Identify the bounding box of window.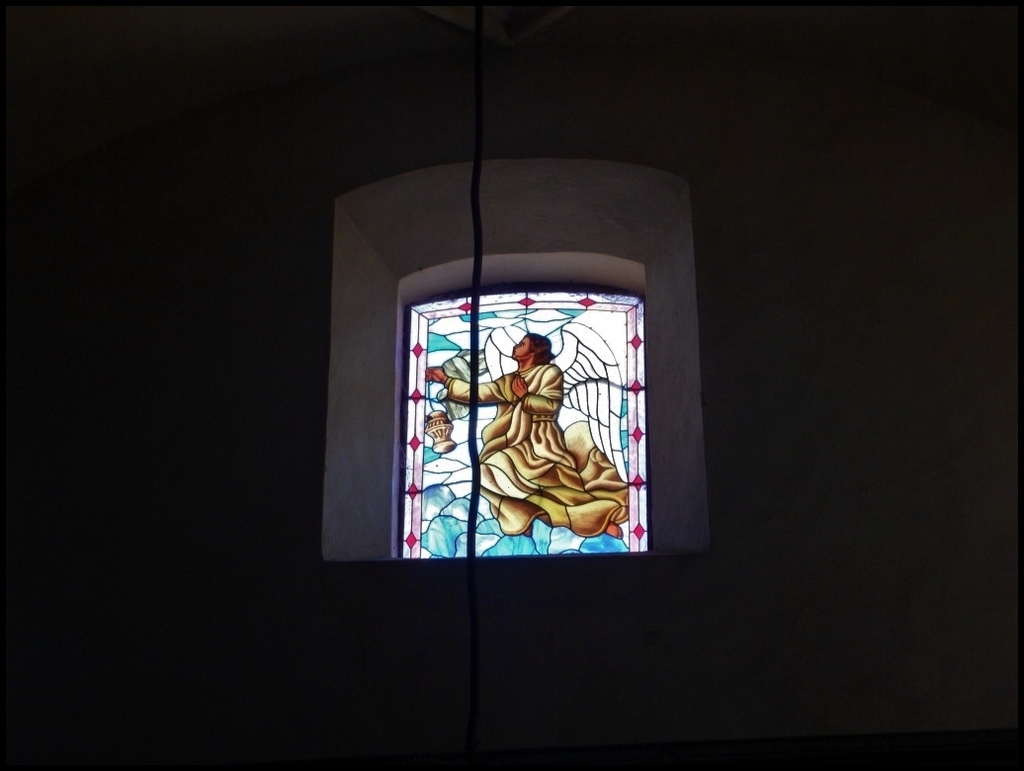
bbox=[321, 156, 725, 579].
